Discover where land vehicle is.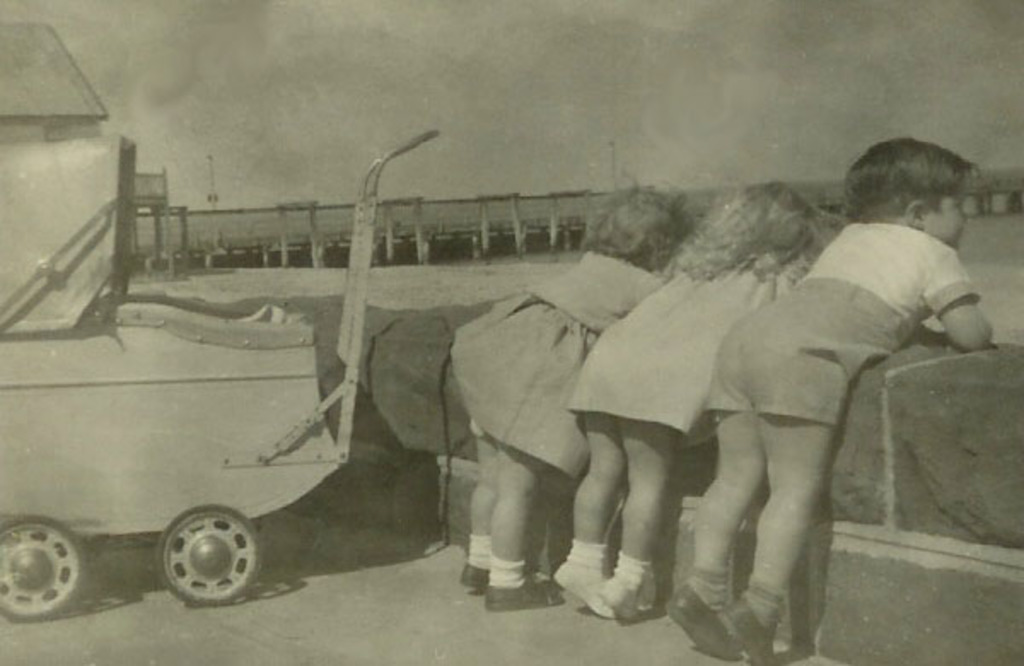
Discovered at <box>0,17,449,622</box>.
